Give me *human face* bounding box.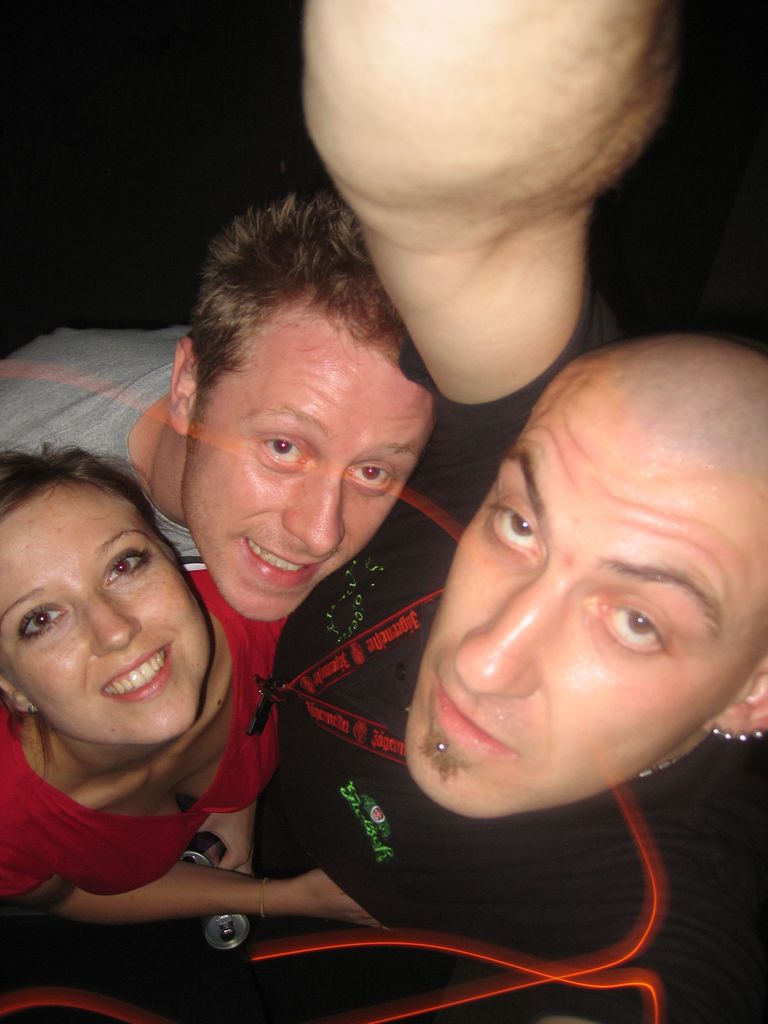
189:313:434:621.
